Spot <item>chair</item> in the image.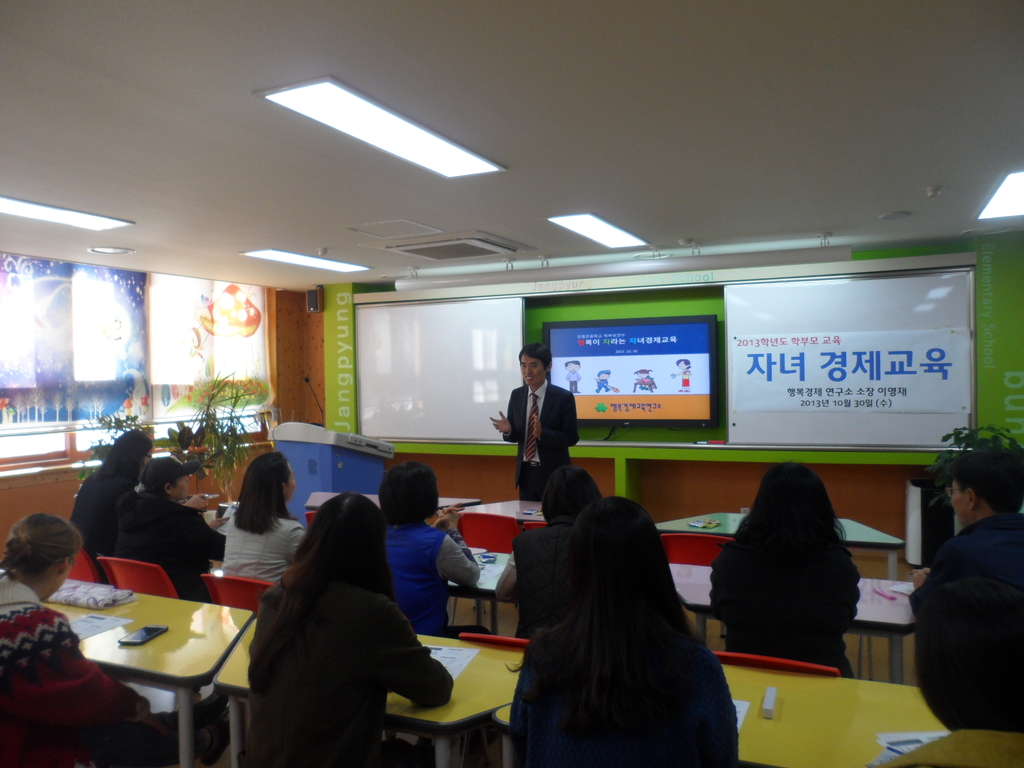
<item>chair</item> found at [202, 570, 275, 741].
